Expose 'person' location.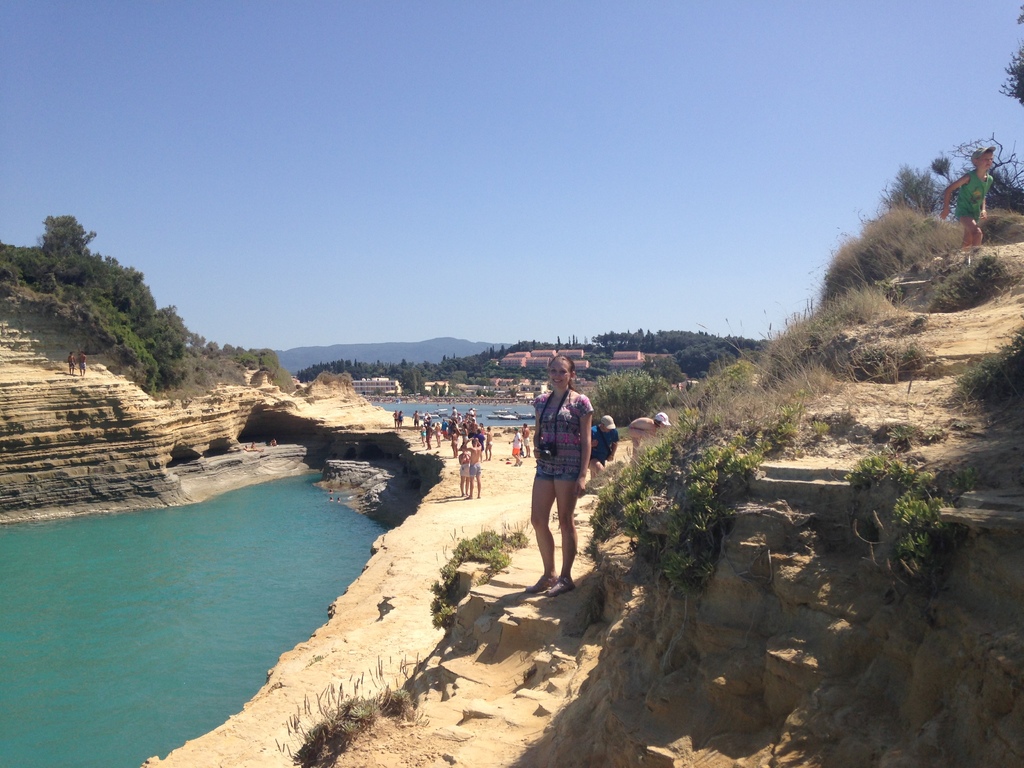
Exposed at x1=64 y1=348 x2=75 y2=374.
